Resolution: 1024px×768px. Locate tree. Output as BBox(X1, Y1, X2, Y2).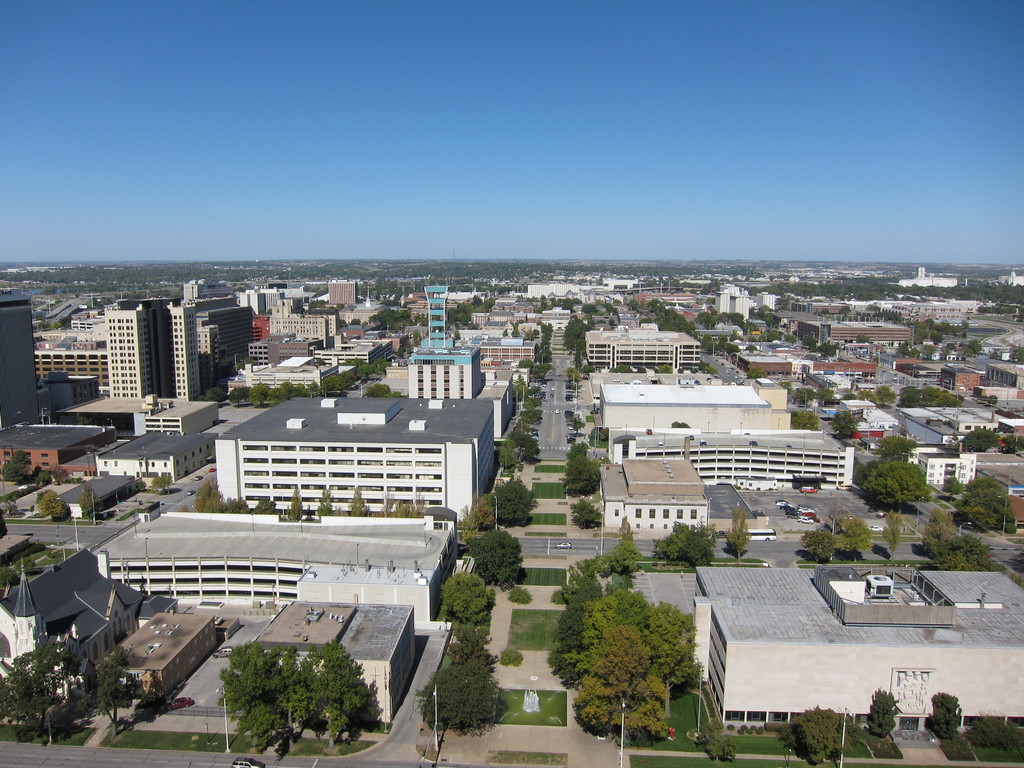
BBox(947, 476, 1022, 540).
